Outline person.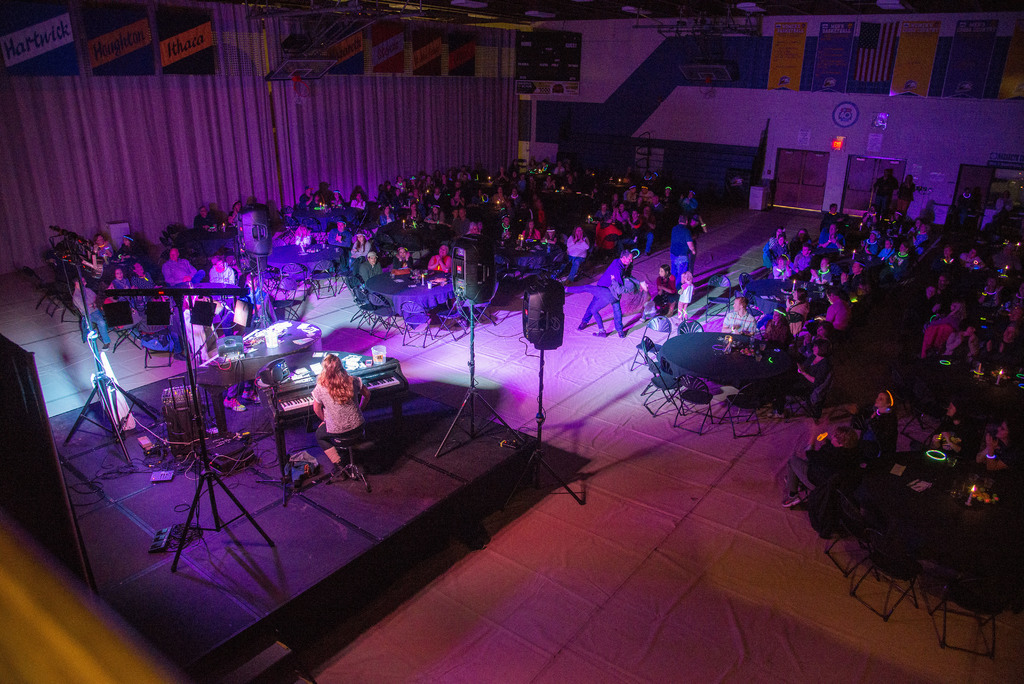
Outline: (left=495, top=213, right=513, bottom=243).
